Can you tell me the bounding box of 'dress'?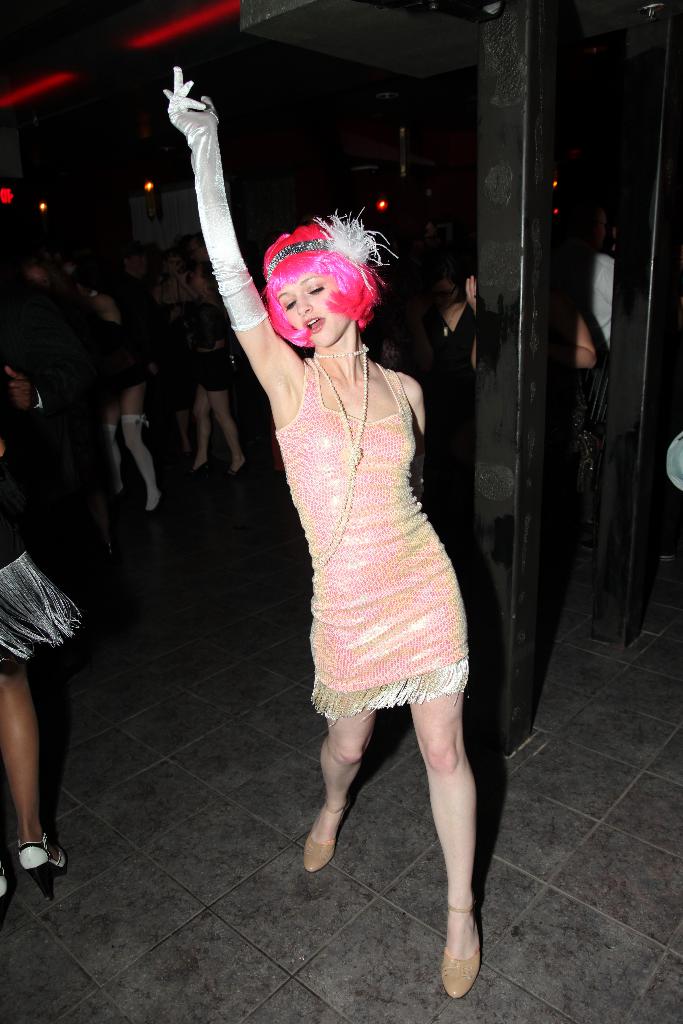
[0,438,85,672].
